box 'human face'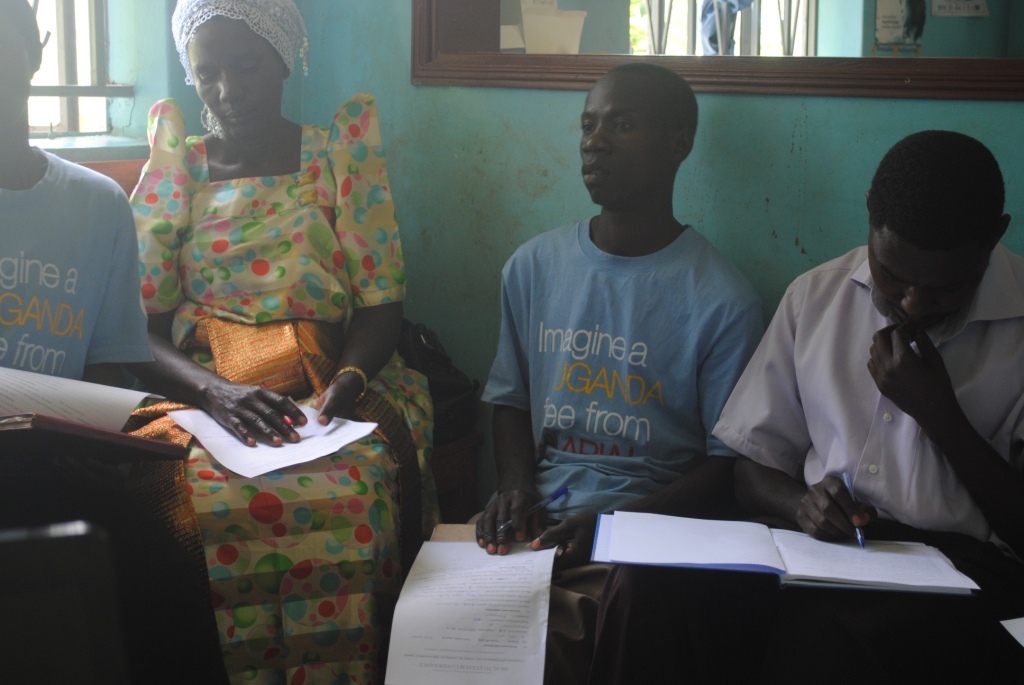
<region>183, 6, 285, 143</region>
